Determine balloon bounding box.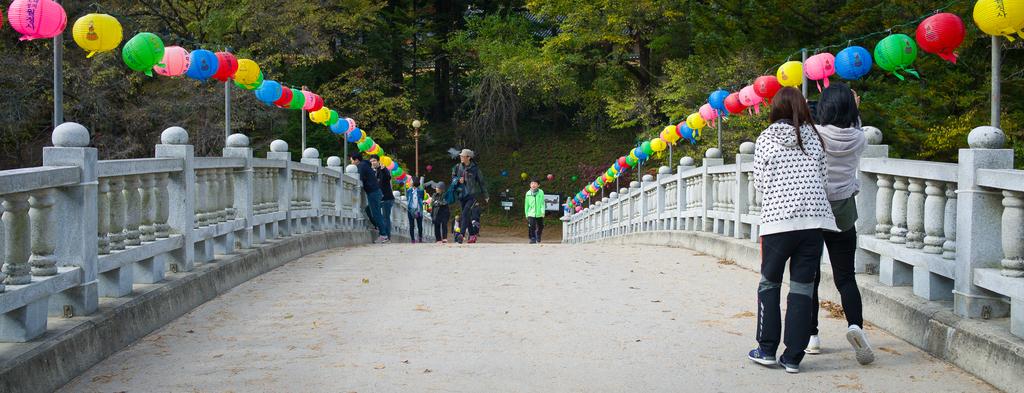
Determined: rect(673, 120, 688, 140).
